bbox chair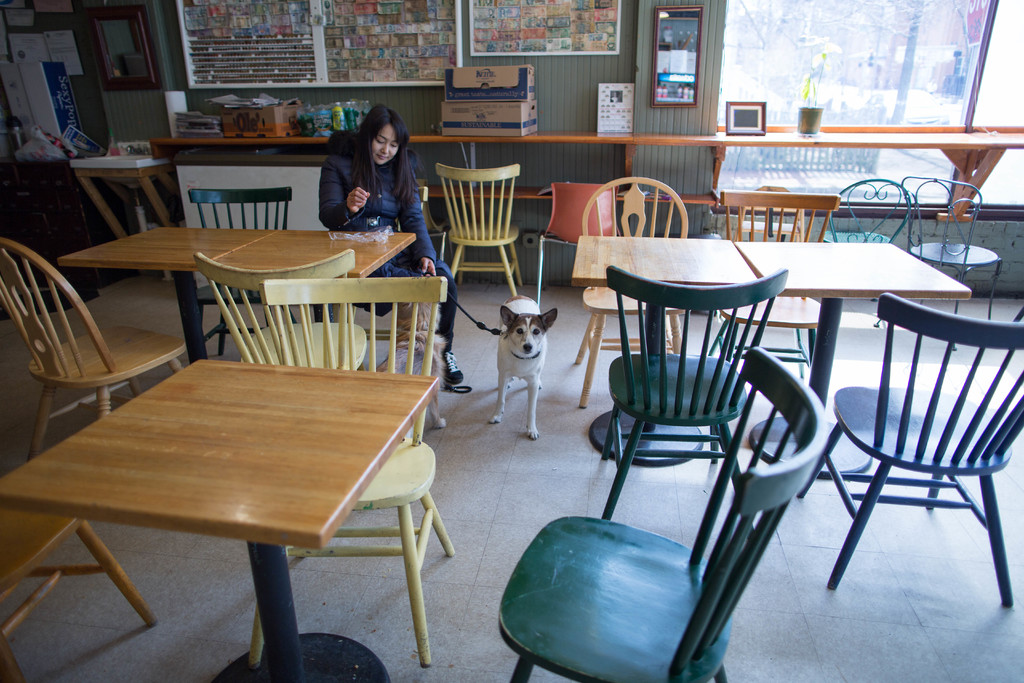
(left=568, top=177, right=685, bottom=415)
